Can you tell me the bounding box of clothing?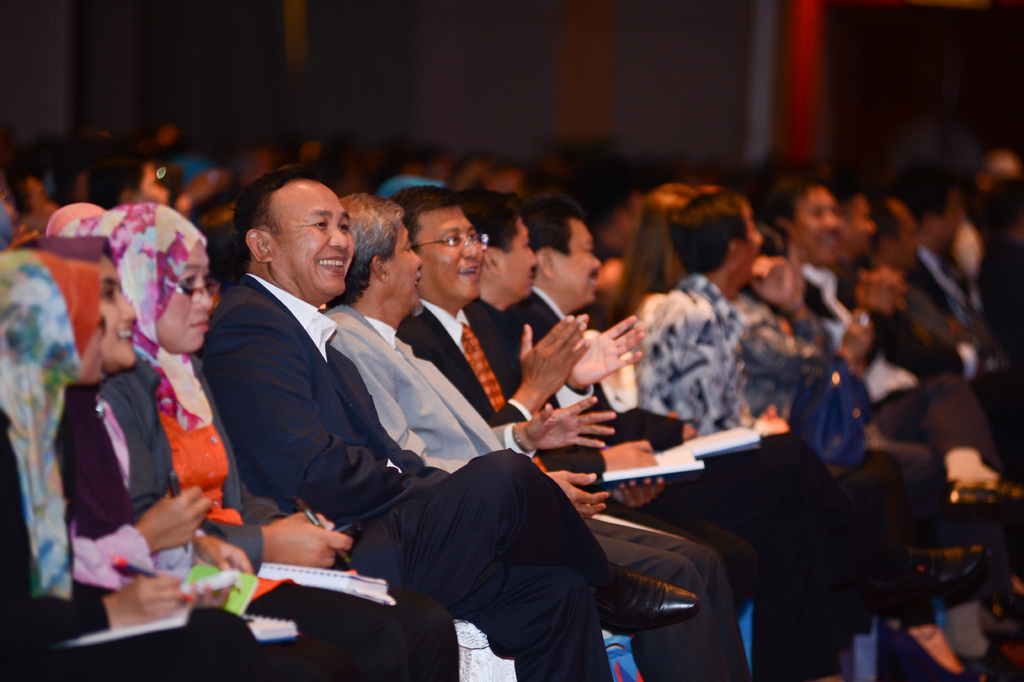
(left=193, top=237, right=573, bottom=659).
